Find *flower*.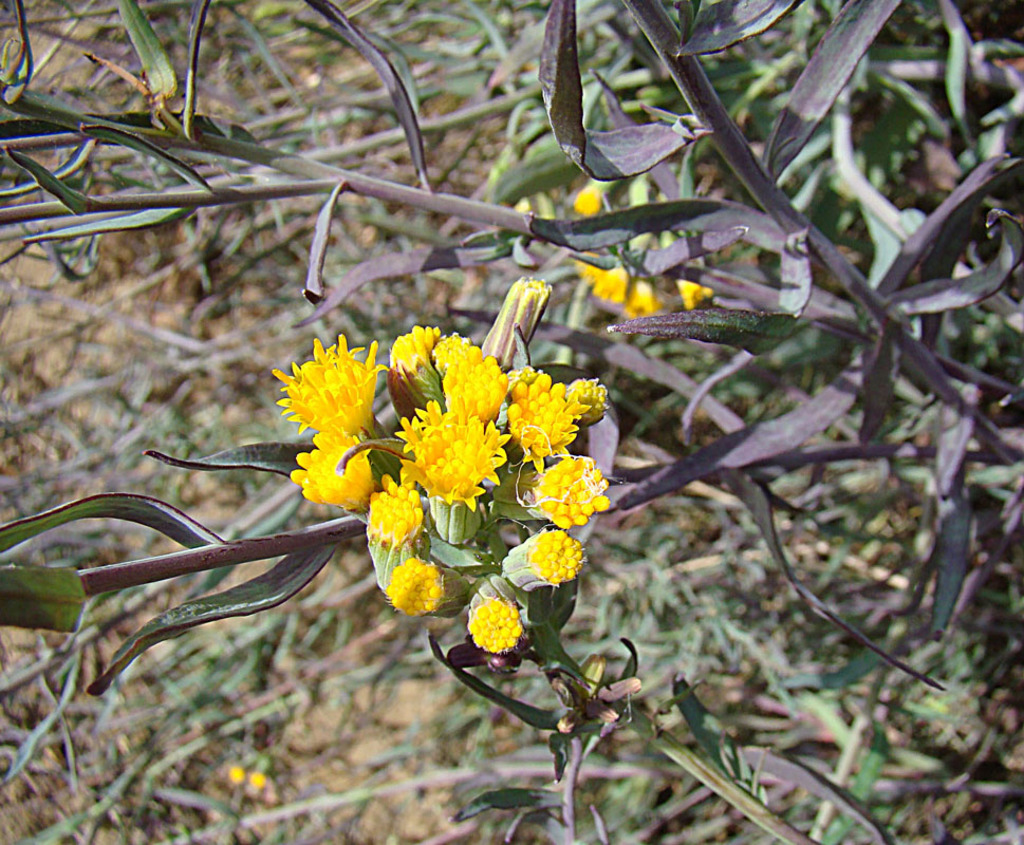
356 475 426 595.
